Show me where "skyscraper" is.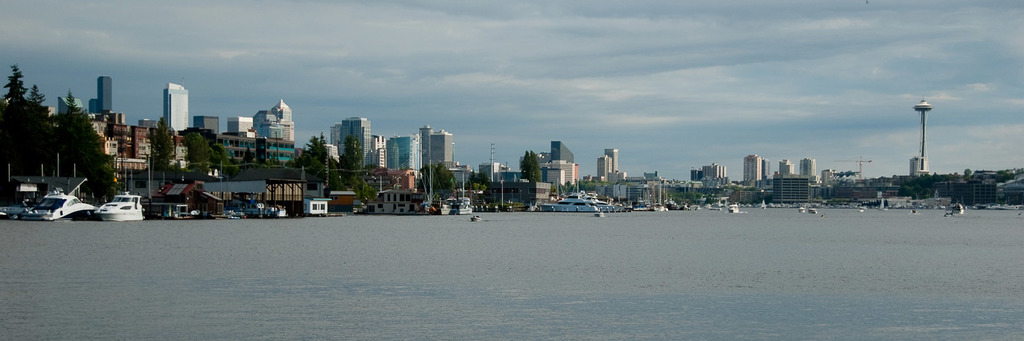
"skyscraper" is at [x1=527, y1=130, x2=590, y2=198].
